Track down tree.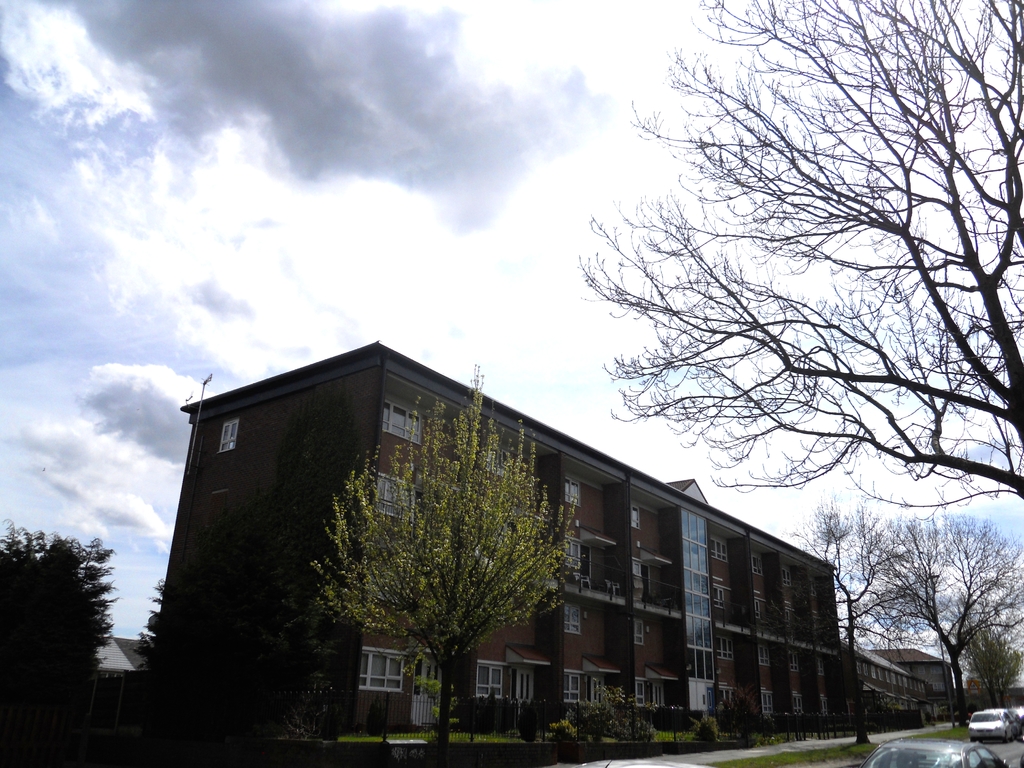
Tracked to 300,358,586,767.
